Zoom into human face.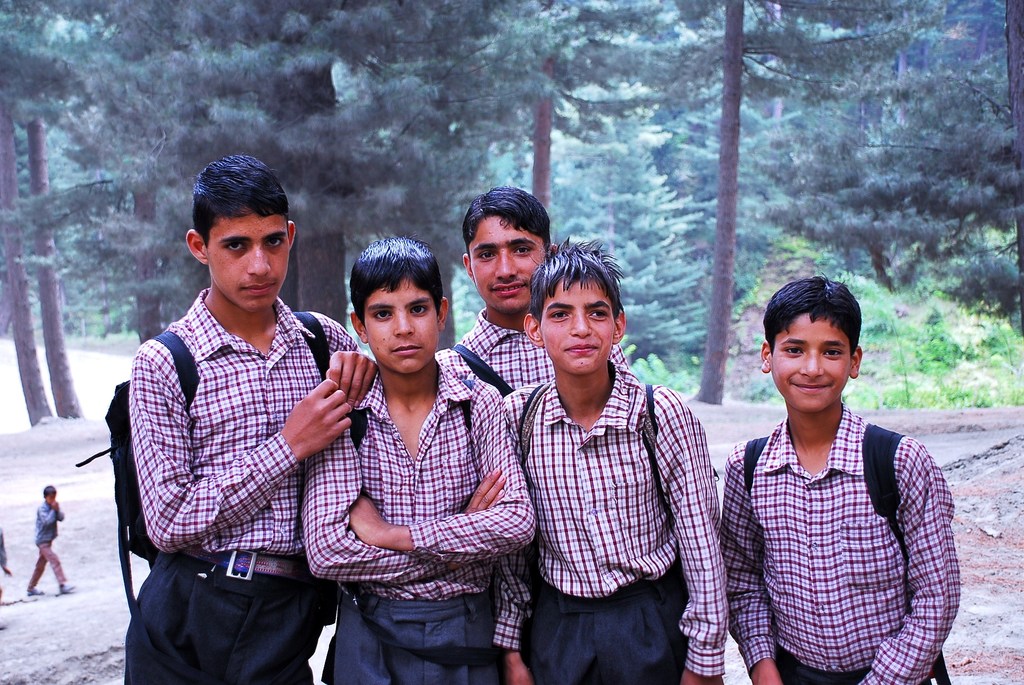
Zoom target: 470 206 545 311.
